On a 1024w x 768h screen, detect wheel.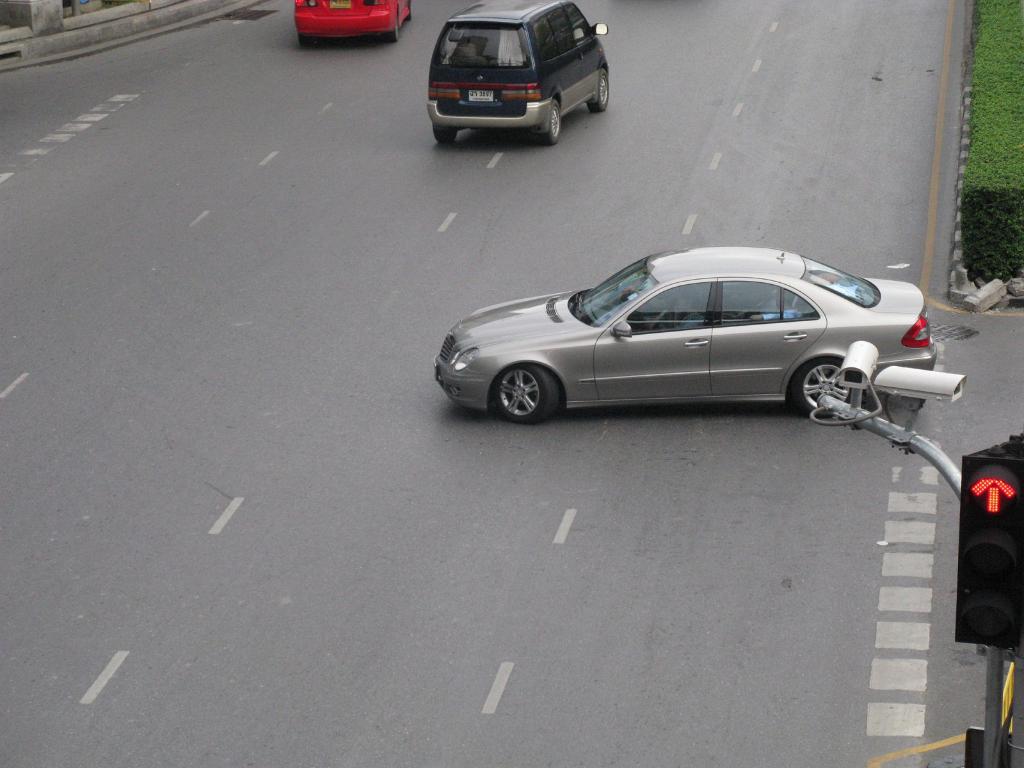
592, 71, 614, 109.
